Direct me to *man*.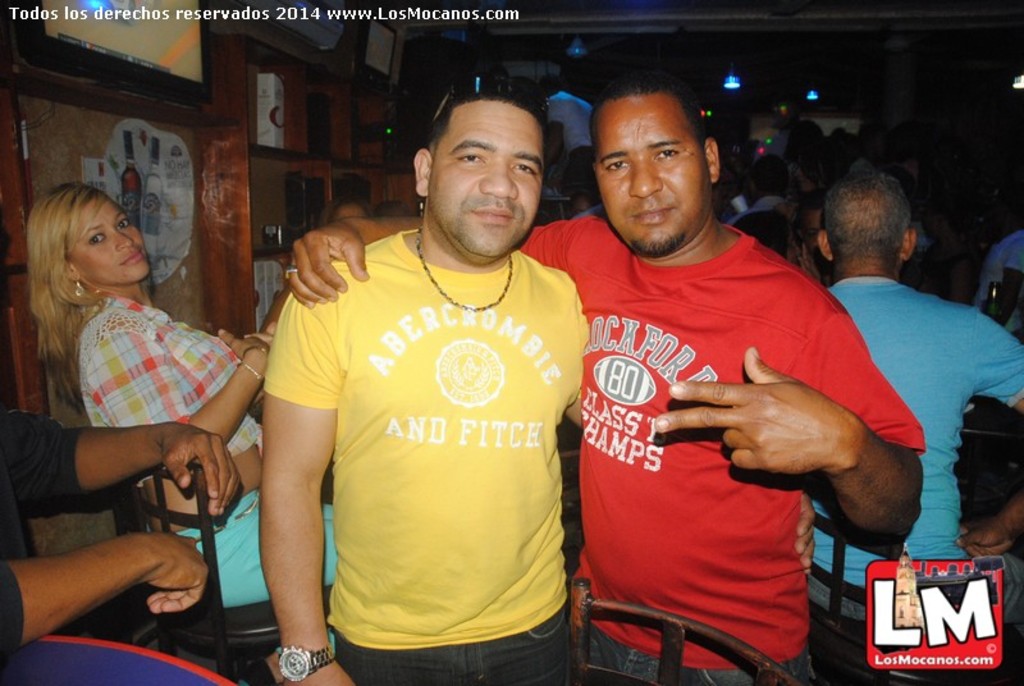
Direction: box(810, 174, 1023, 634).
